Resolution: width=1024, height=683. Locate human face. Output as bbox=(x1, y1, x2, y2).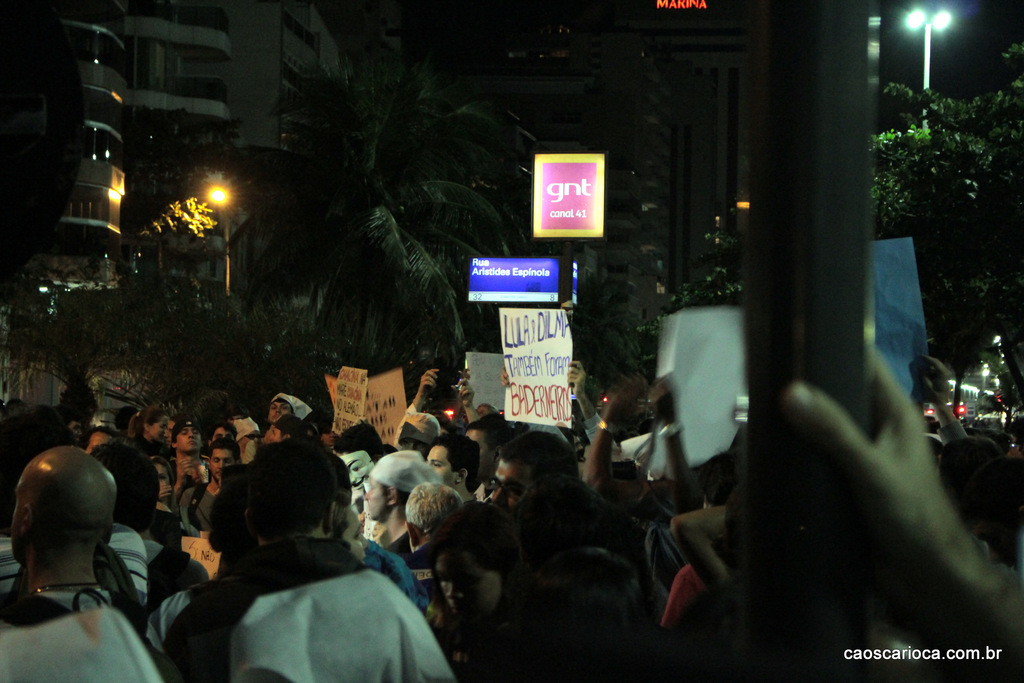
bbox=(270, 428, 282, 441).
